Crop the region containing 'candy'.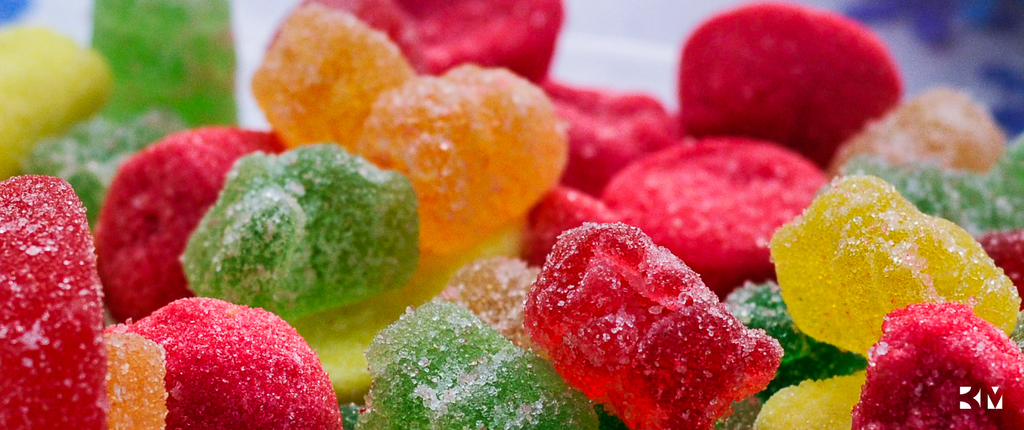
Crop region: (0, 0, 1023, 429).
